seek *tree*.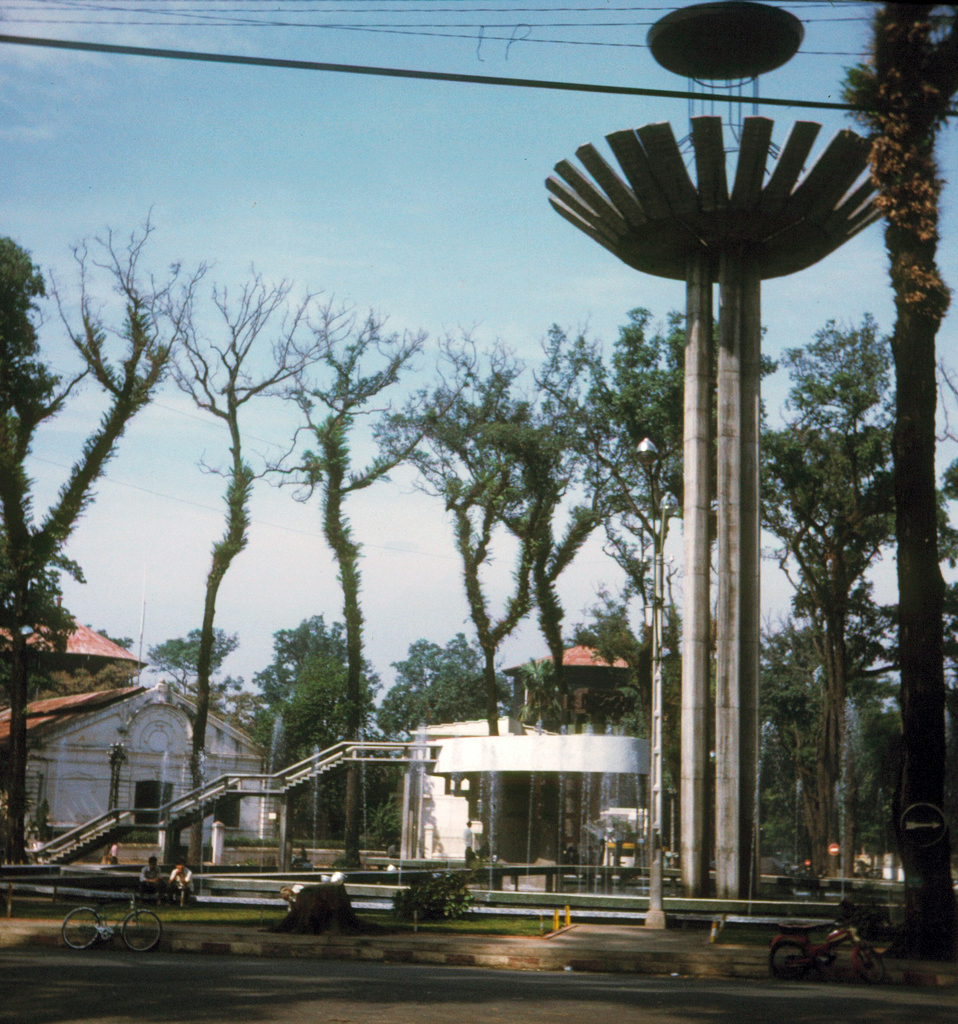
locate(232, 606, 395, 837).
